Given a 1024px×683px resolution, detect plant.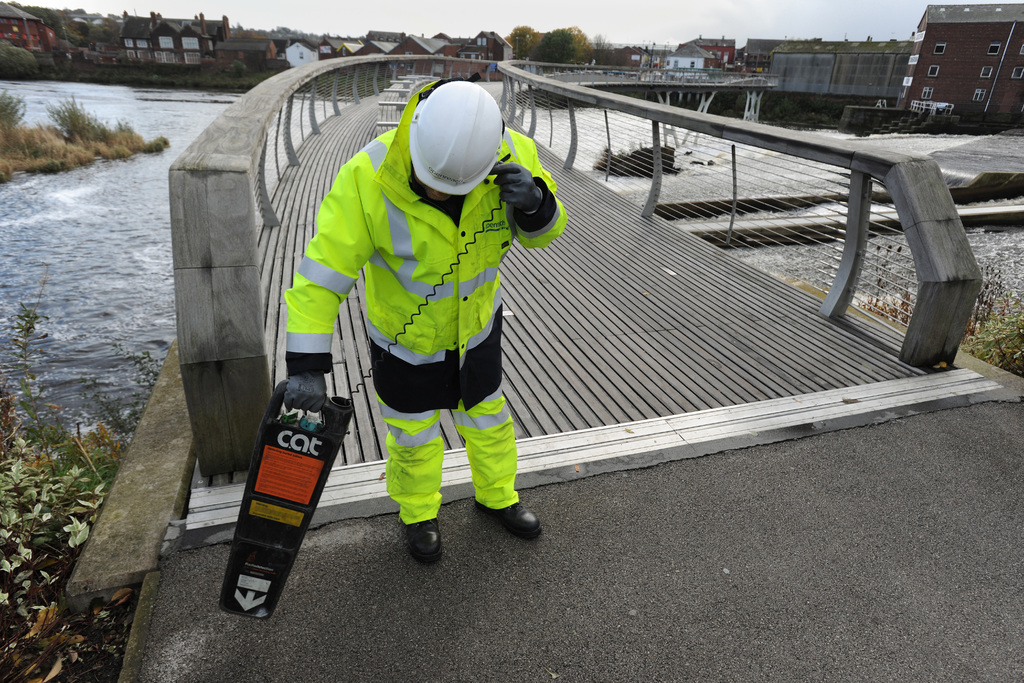
<region>0, 430, 106, 652</region>.
